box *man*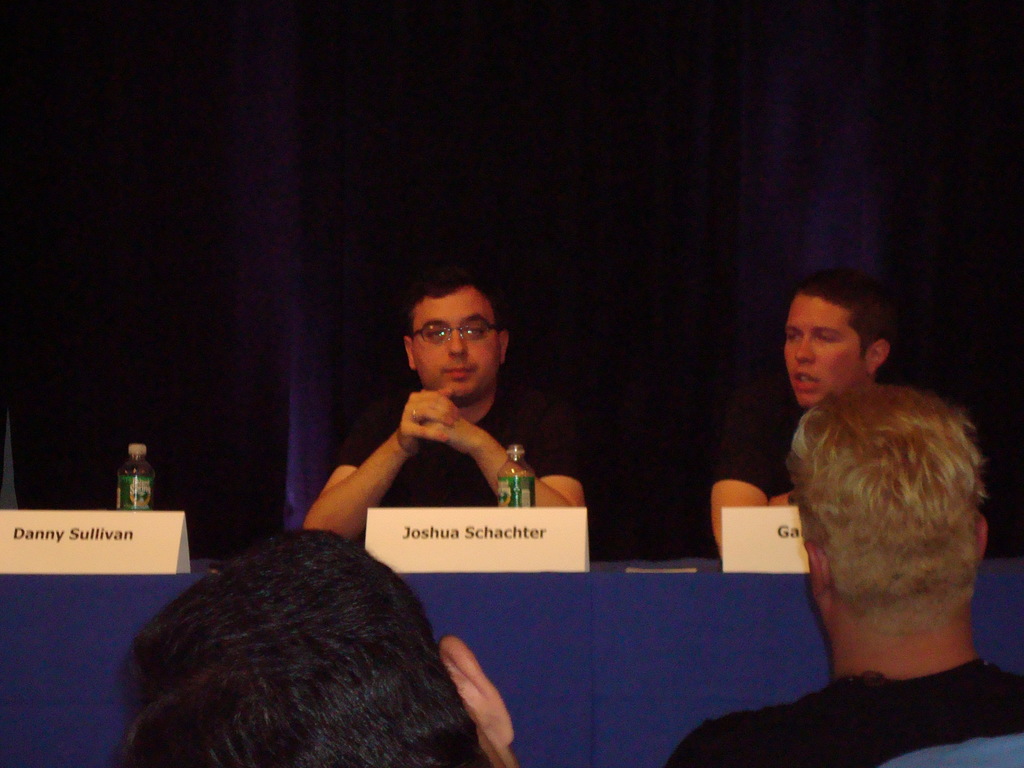
x1=281, y1=274, x2=579, y2=580
